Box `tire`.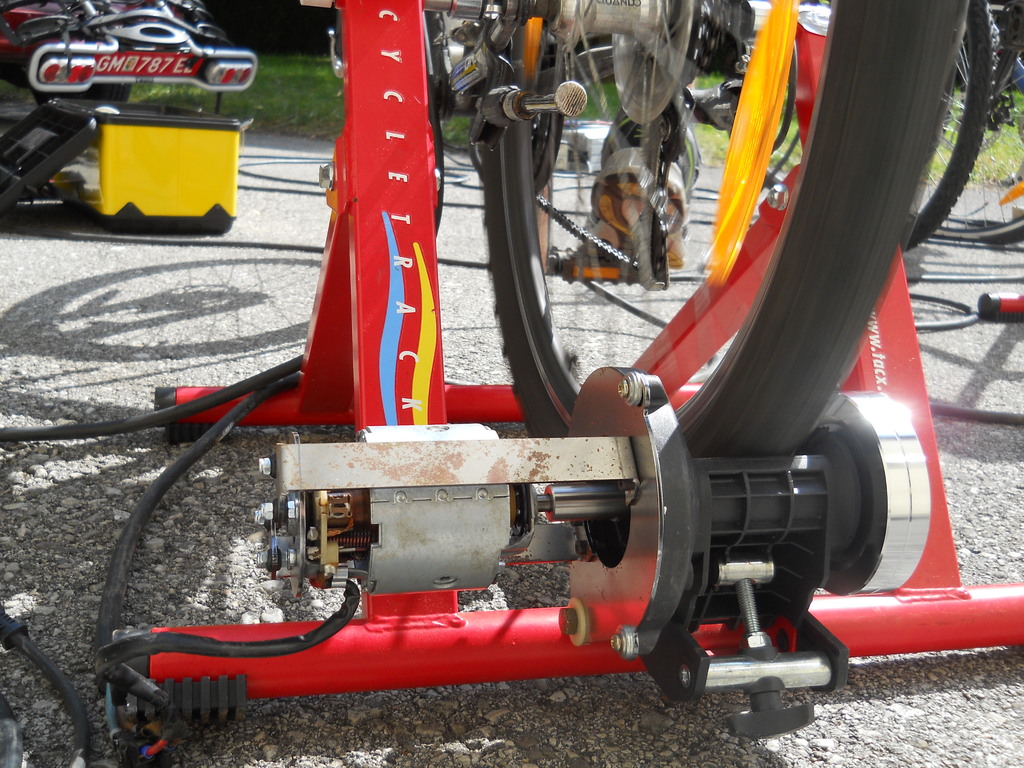
l=901, t=0, r=996, b=254.
